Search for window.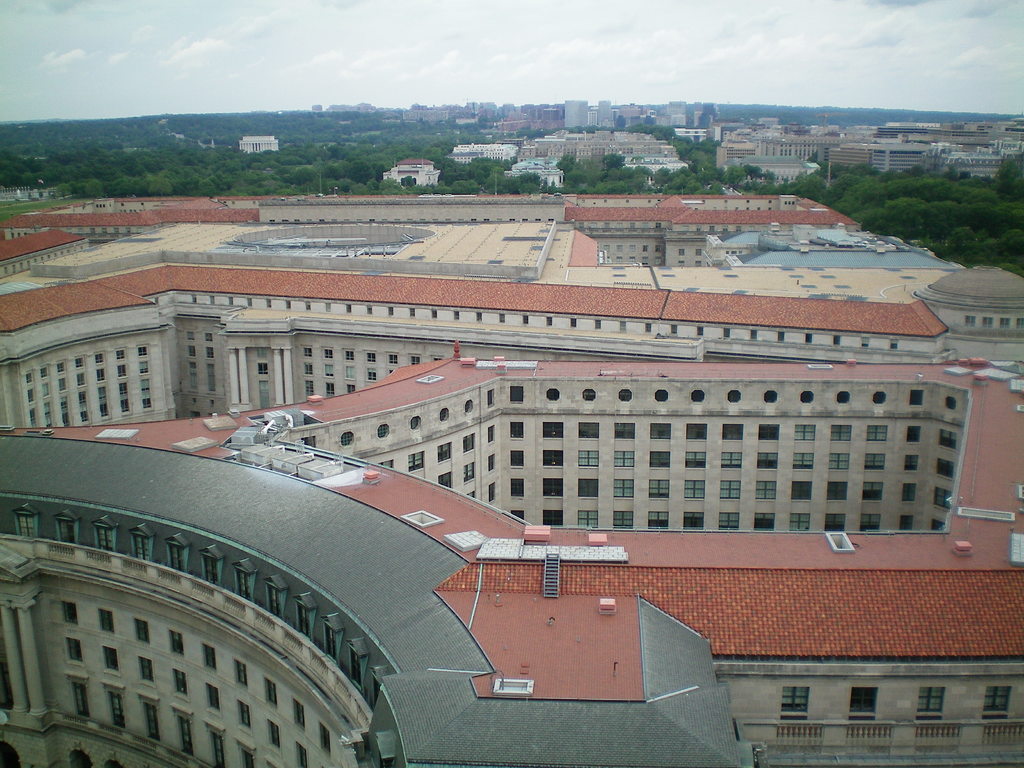
Found at (x1=229, y1=561, x2=254, y2=600).
